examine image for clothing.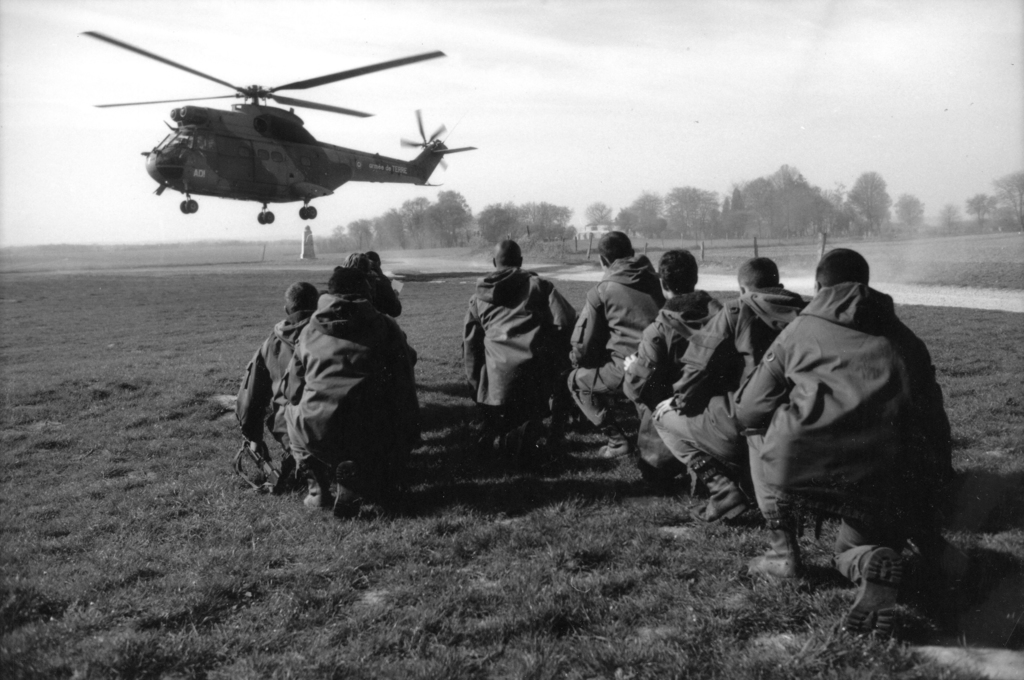
Examination result: {"x1": 466, "y1": 251, "x2": 941, "y2": 560}.
